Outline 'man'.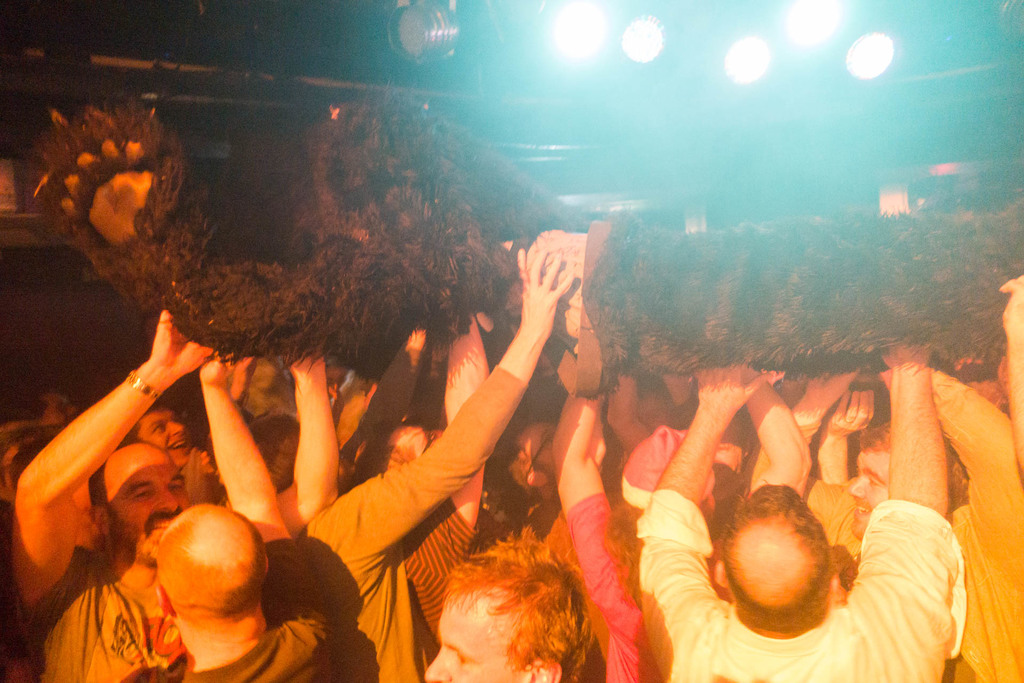
Outline: bbox(9, 307, 216, 682).
